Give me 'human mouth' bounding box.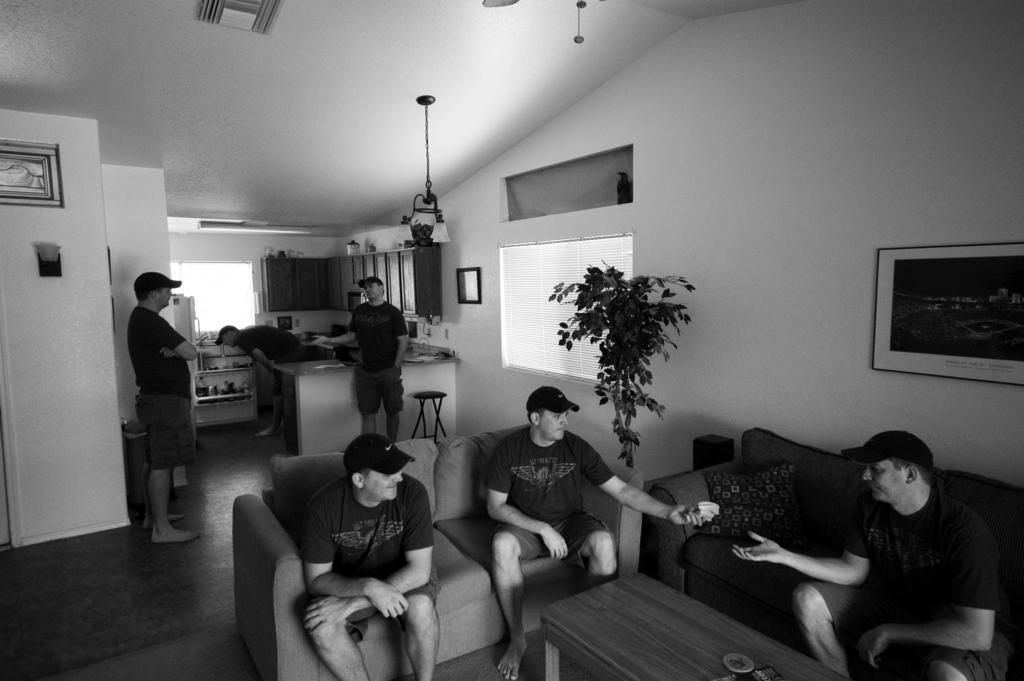
x1=385, y1=480, x2=399, y2=492.
